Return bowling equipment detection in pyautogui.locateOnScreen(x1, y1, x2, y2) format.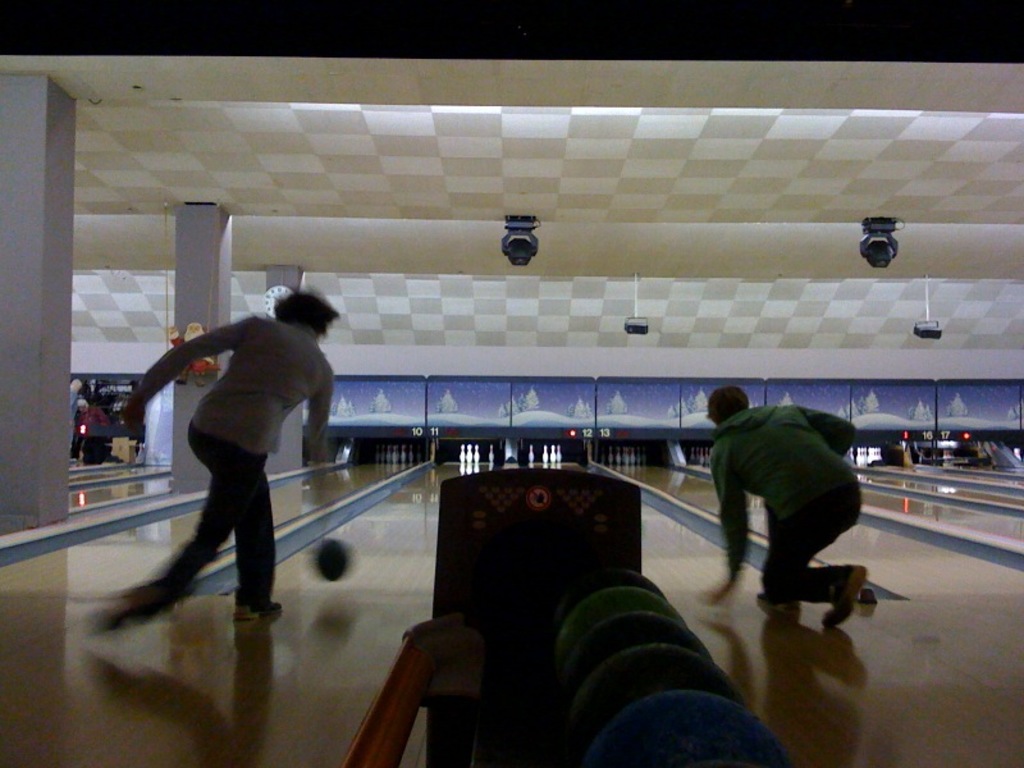
pyautogui.locateOnScreen(460, 444, 467, 468).
